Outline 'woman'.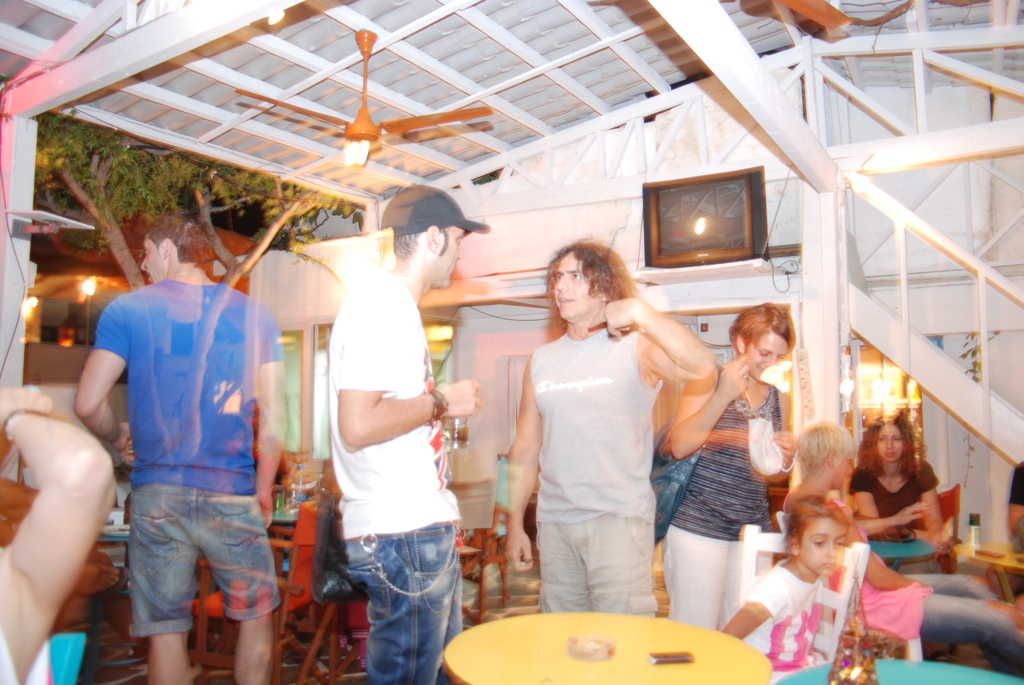
Outline: rect(835, 400, 944, 577).
